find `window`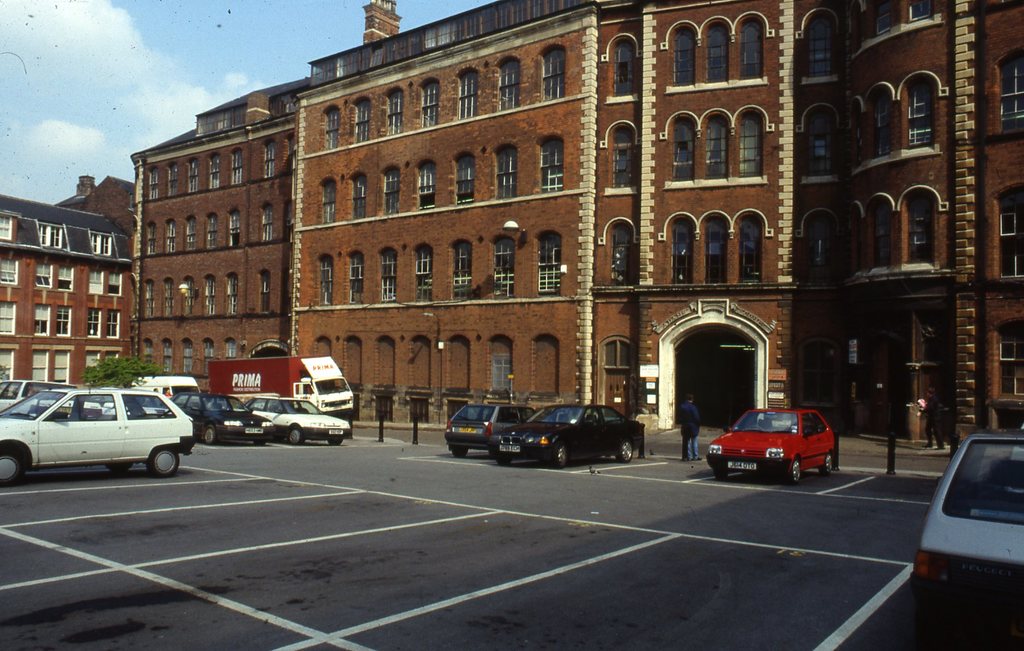
Rect(204, 342, 214, 370)
